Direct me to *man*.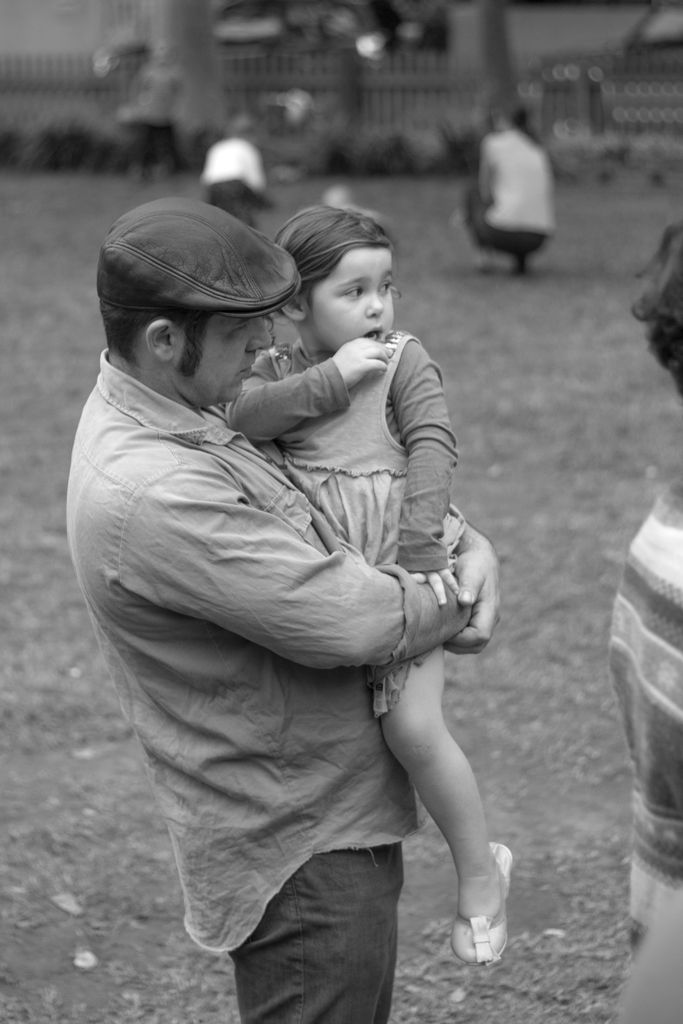
Direction: 85,160,539,1005.
